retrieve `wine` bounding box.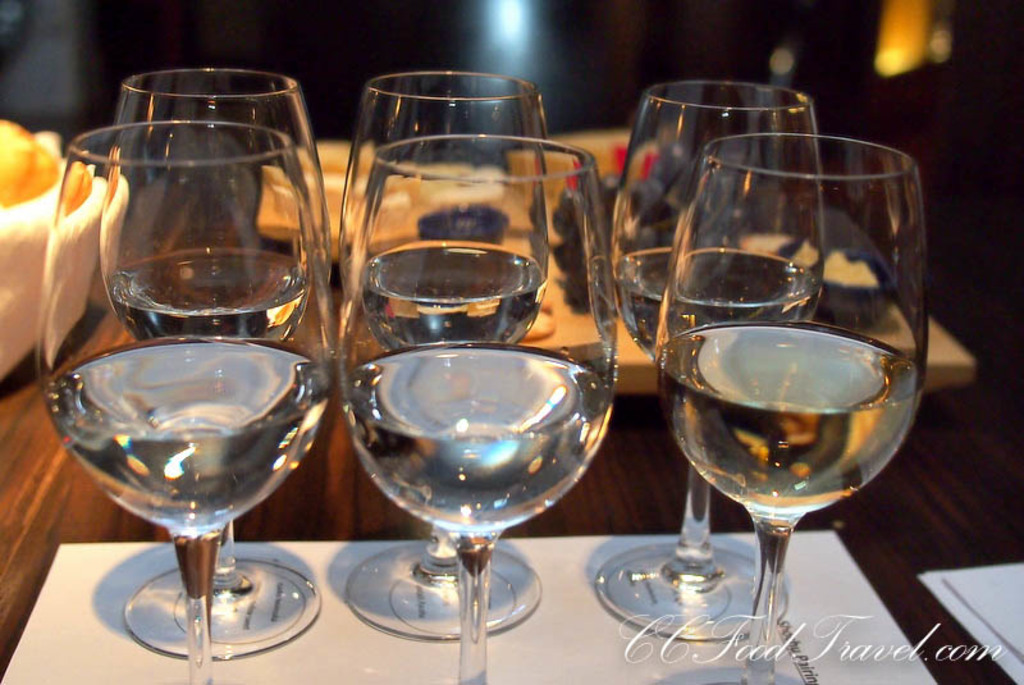
Bounding box: bbox(47, 335, 329, 538).
